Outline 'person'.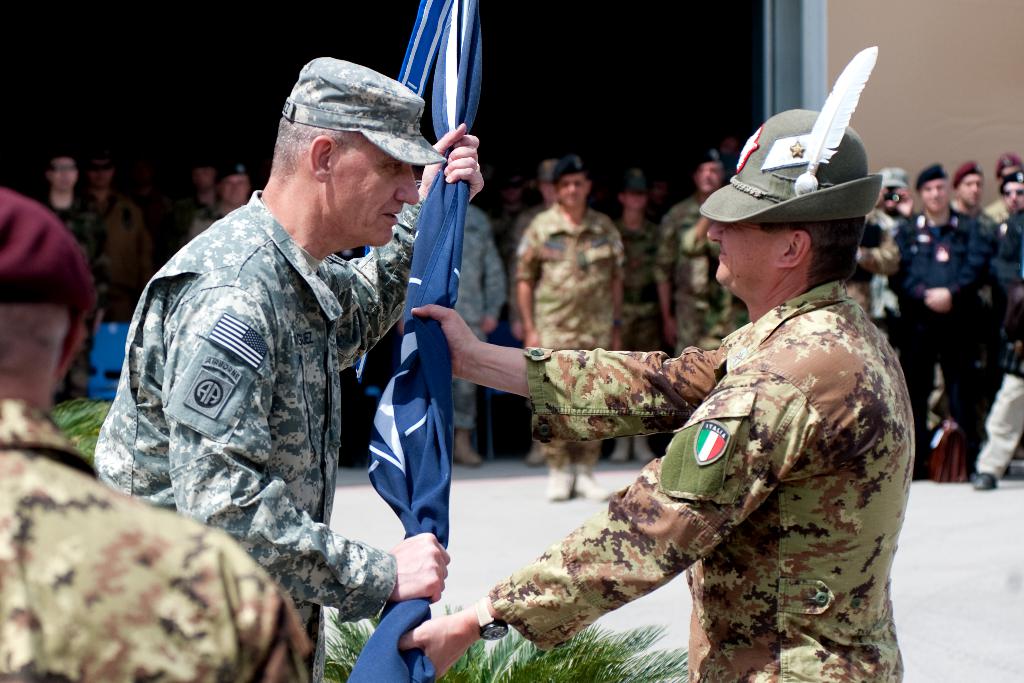
Outline: Rect(0, 182, 309, 682).
